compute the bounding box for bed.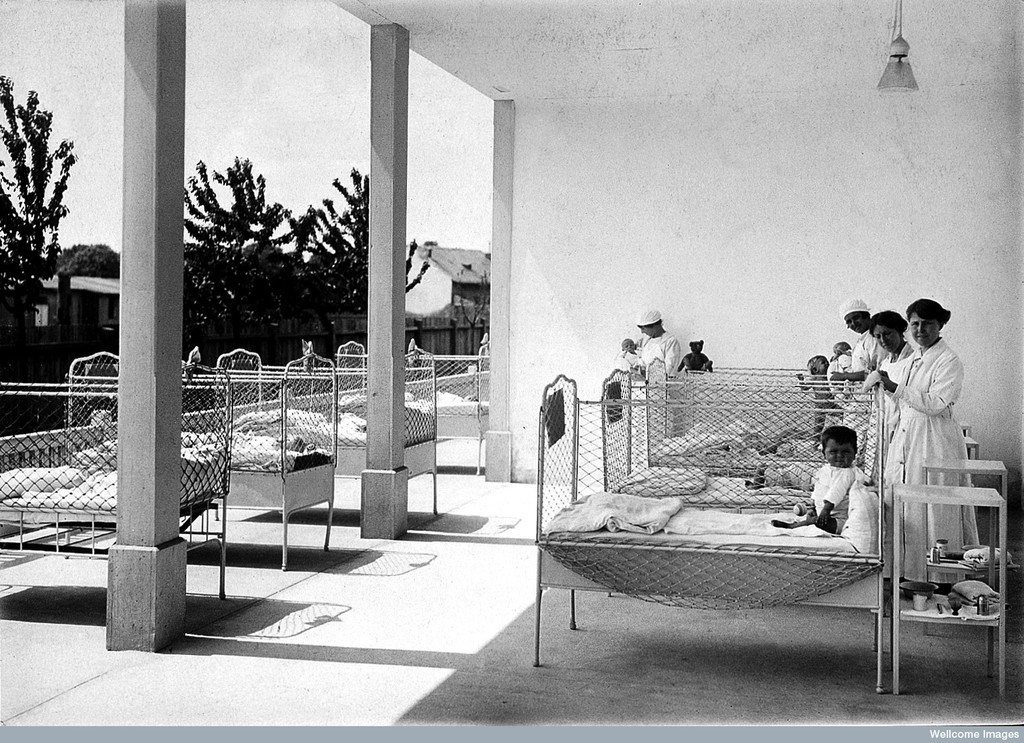
[left=530, top=372, right=887, bottom=692].
